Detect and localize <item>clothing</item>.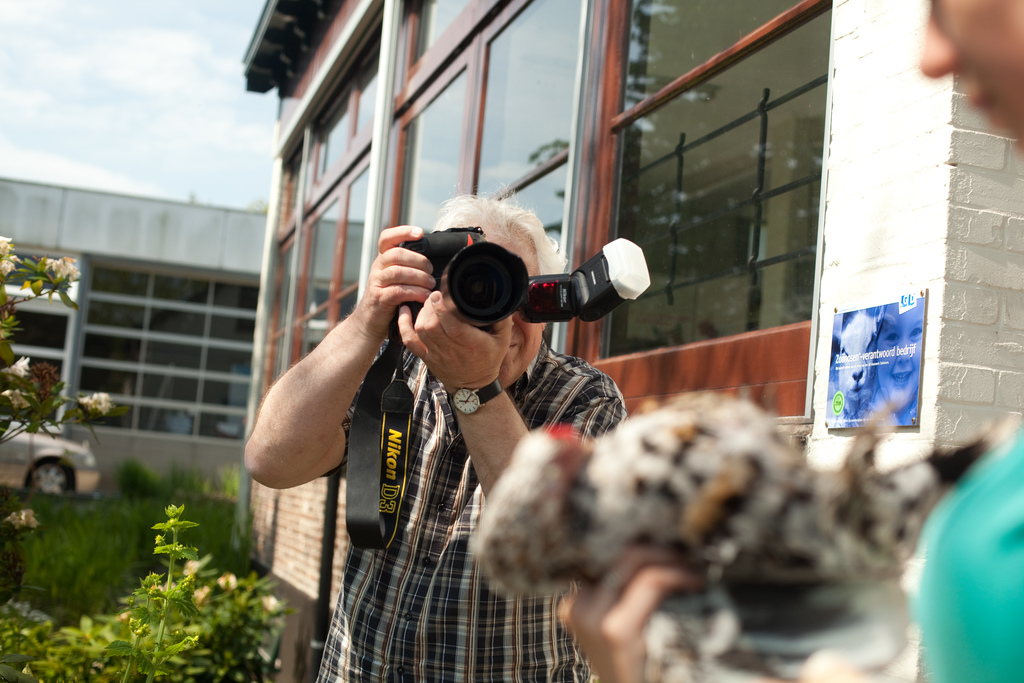
Localized at x1=903 y1=420 x2=1023 y2=682.
